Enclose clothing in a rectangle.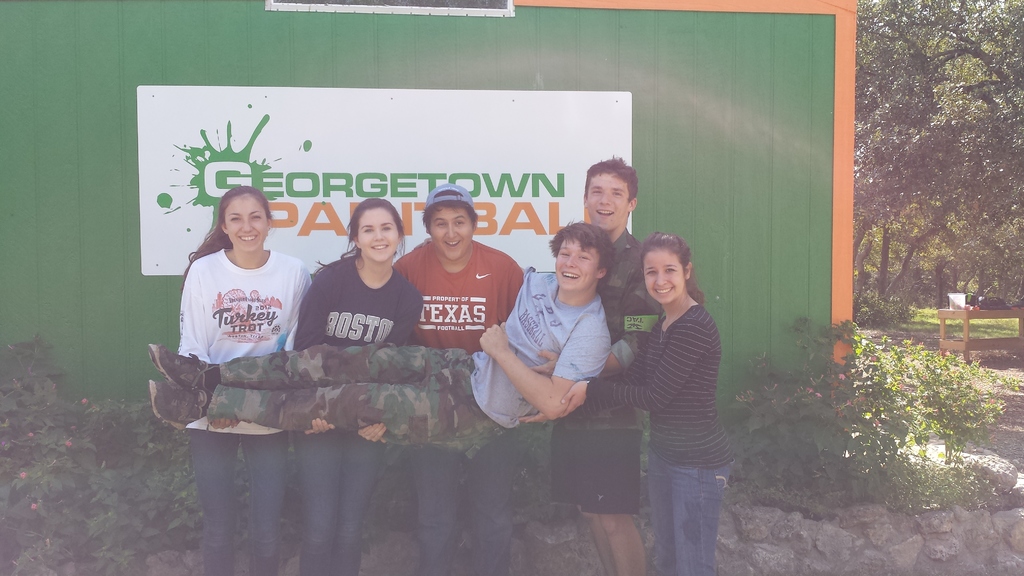
detection(643, 445, 737, 568).
